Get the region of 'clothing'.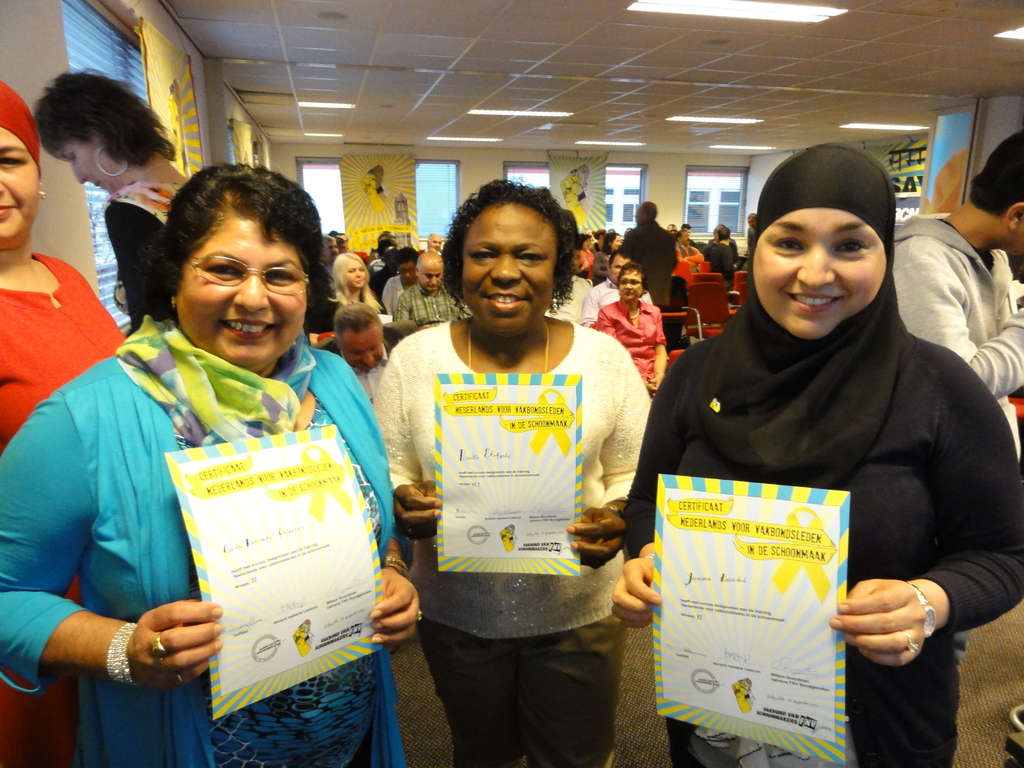
x1=374 y1=321 x2=654 y2=767.
